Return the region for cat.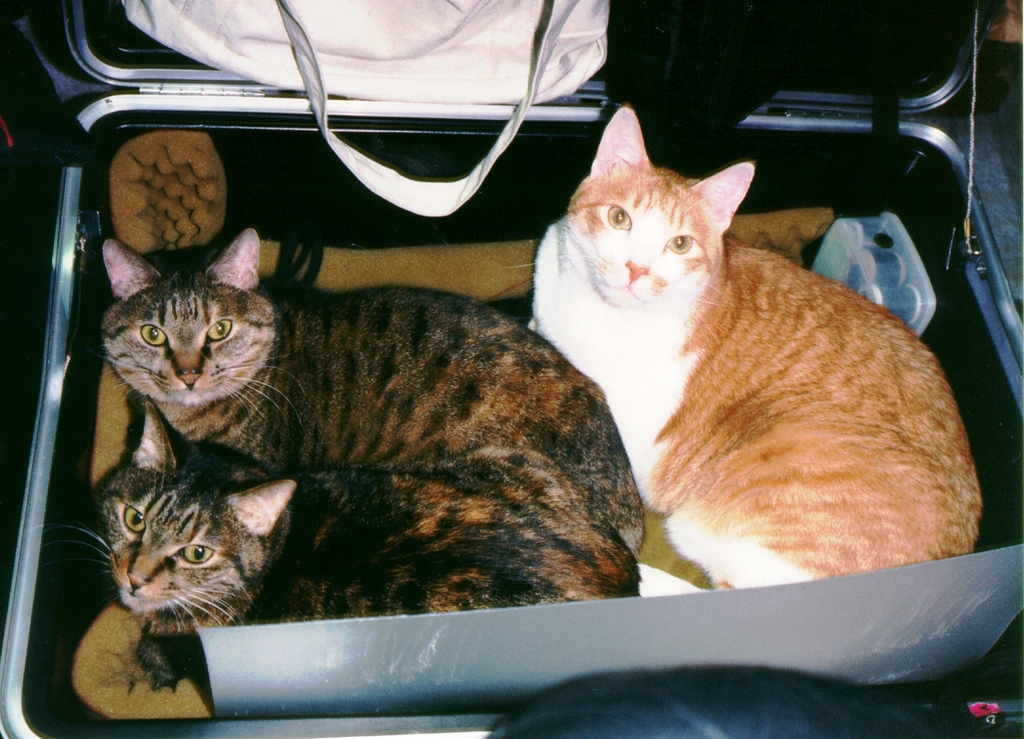
<region>40, 396, 640, 695</region>.
